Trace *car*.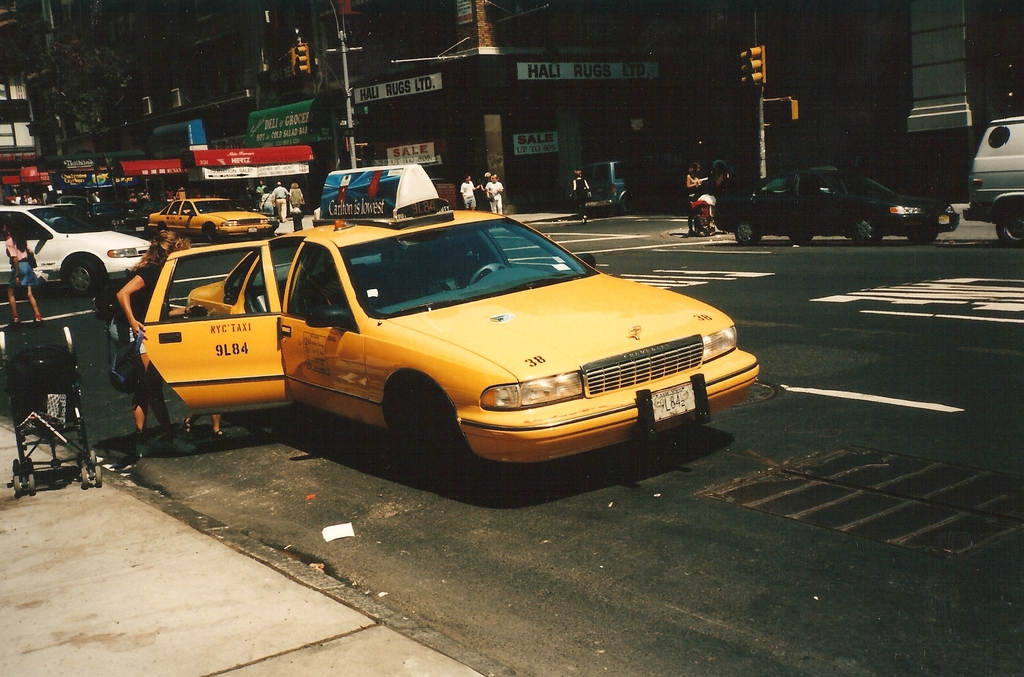
Traced to [717,160,964,246].
